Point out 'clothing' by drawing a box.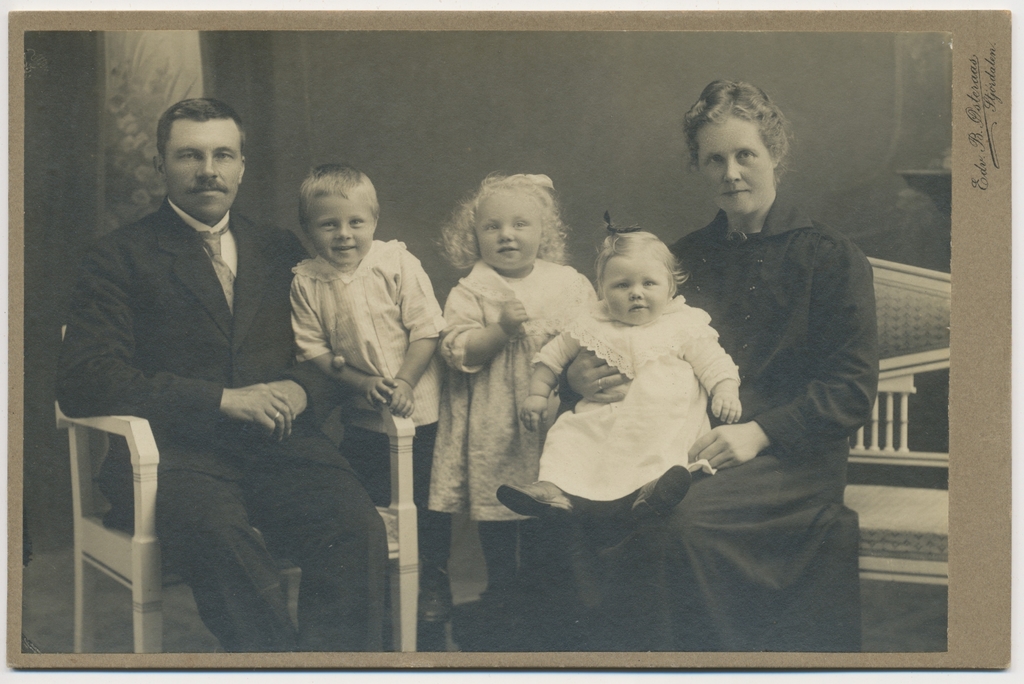
52/195/388/655.
